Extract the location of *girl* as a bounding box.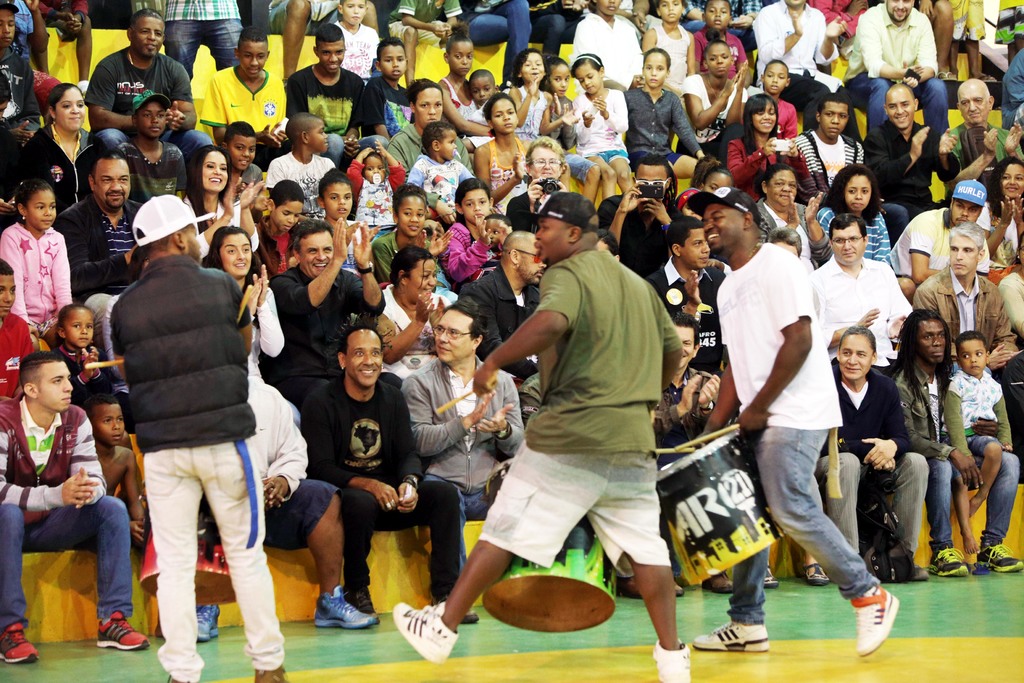
bbox=(475, 92, 531, 204).
